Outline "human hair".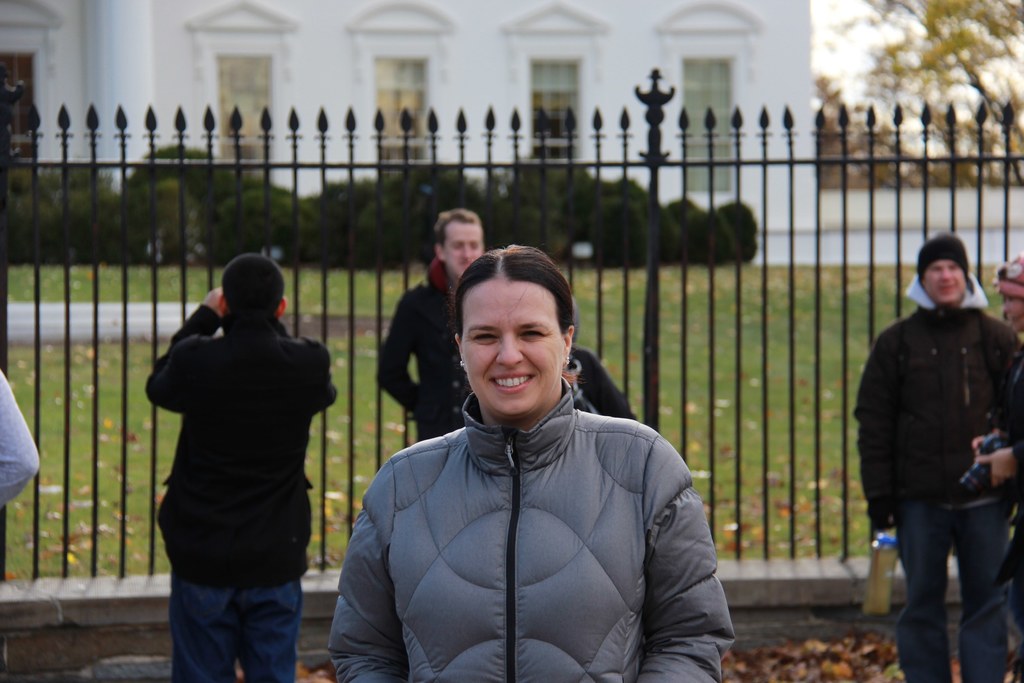
Outline: [442,242,585,387].
